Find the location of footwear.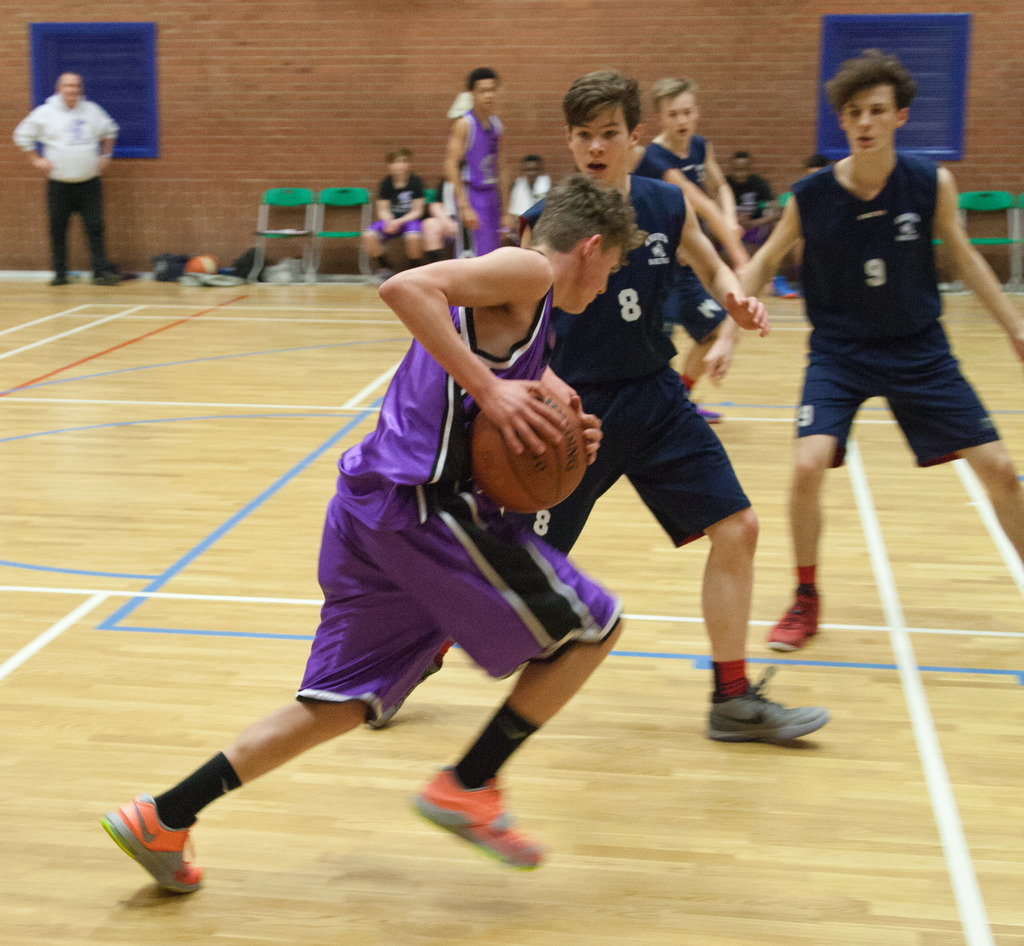
Location: <region>92, 259, 124, 291</region>.
